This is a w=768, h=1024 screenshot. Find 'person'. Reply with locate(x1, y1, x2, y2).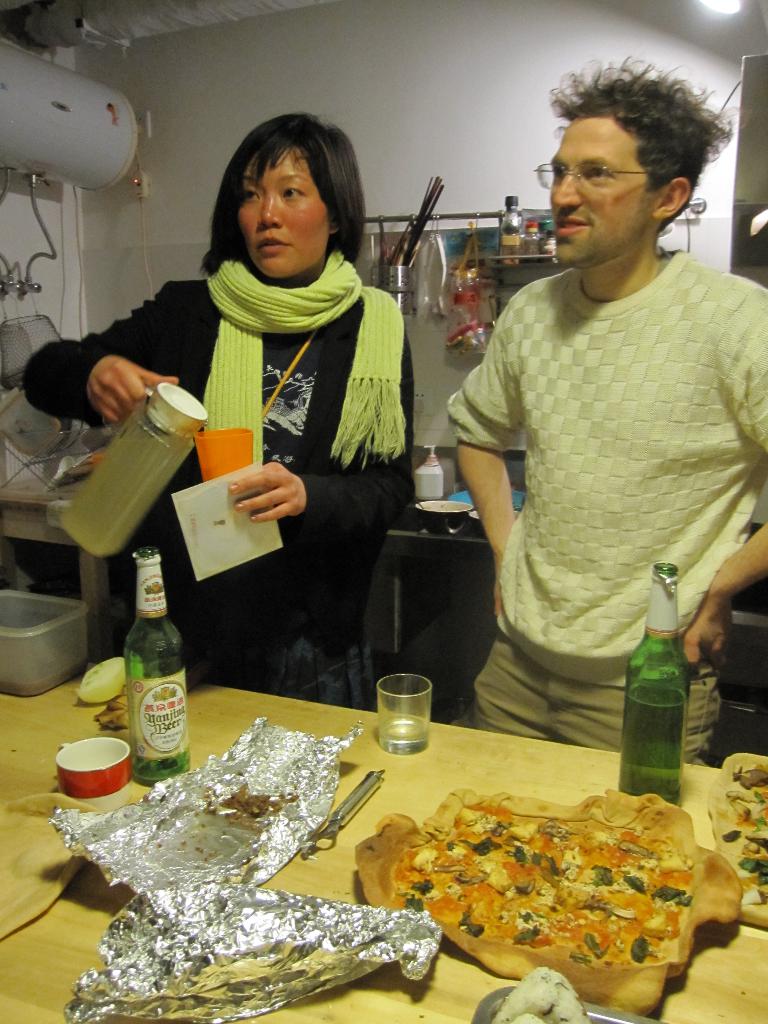
locate(18, 102, 415, 717).
